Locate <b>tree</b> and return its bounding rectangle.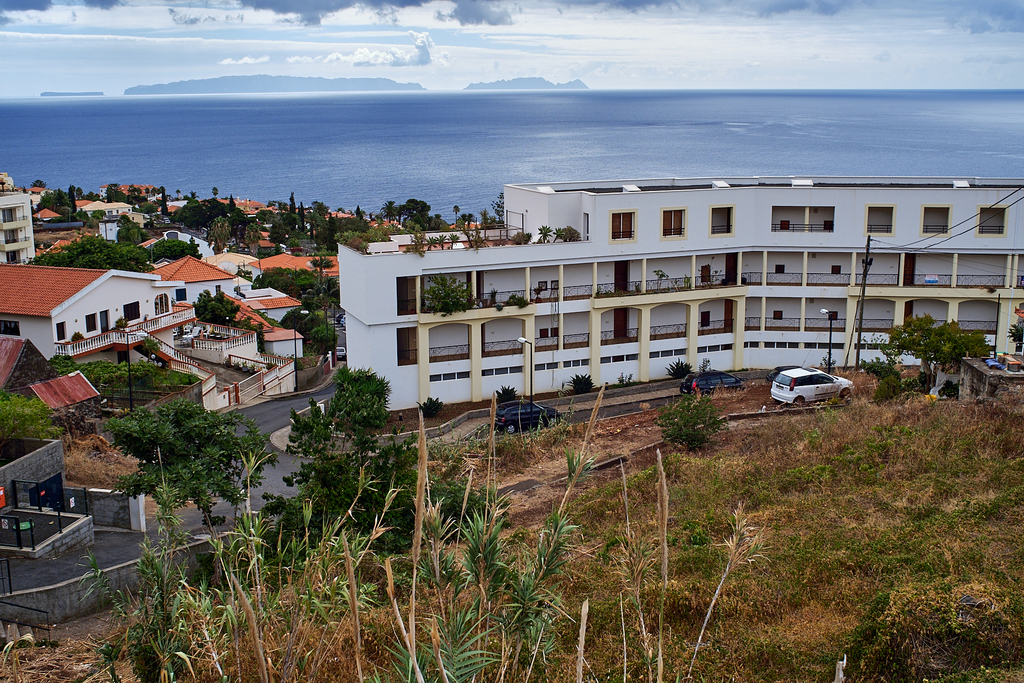
{"left": 332, "top": 363, "right": 388, "bottom": 423}.
